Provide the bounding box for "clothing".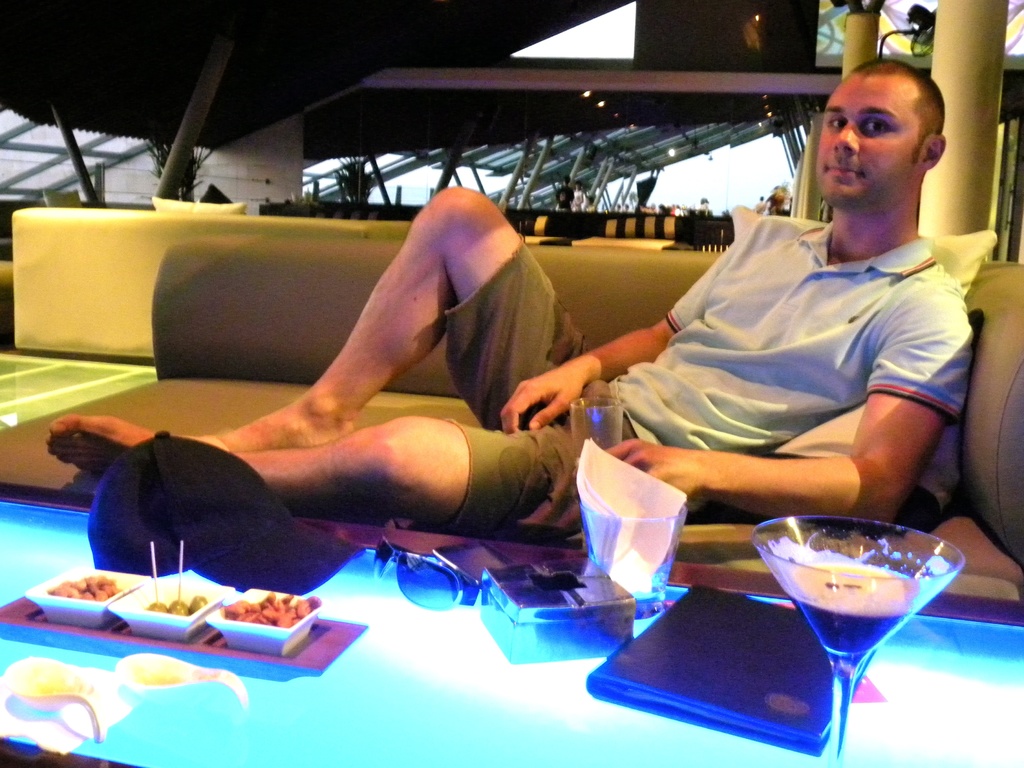
(left=440, top=212, right=977, bottom=547).
